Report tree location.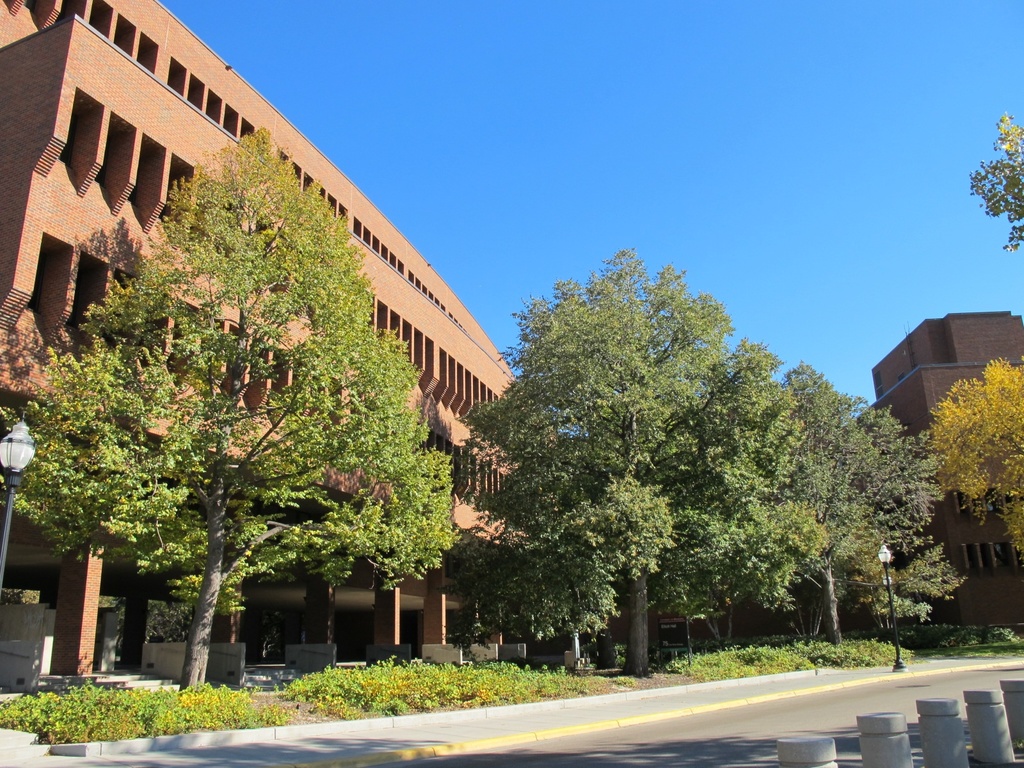
Report: [920,355,1023,561].
